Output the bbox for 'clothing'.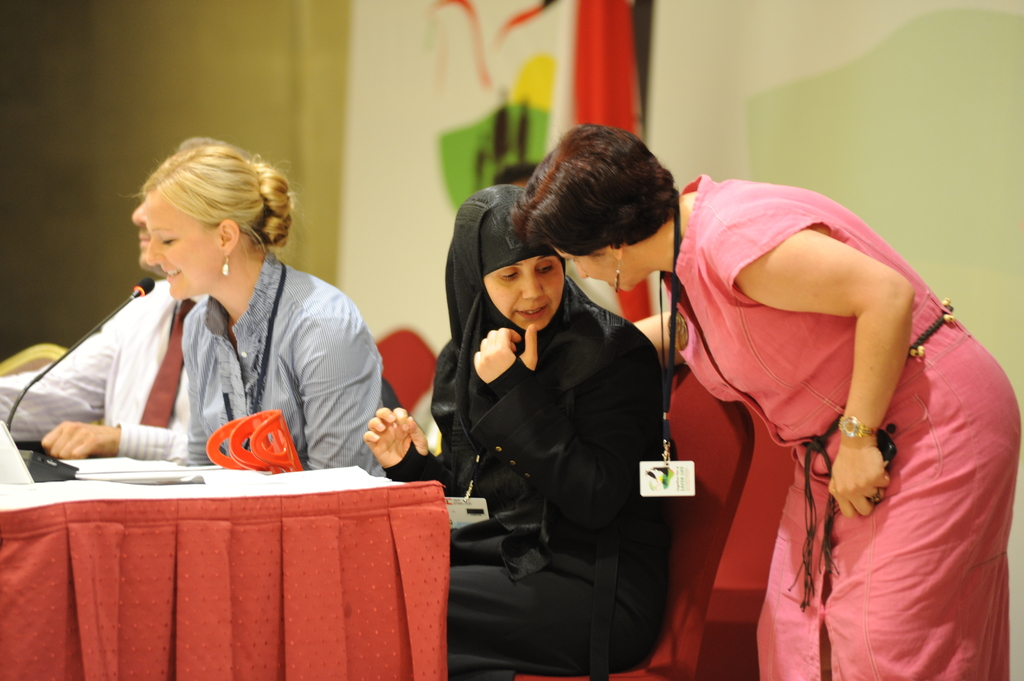
crop(378, 180, 675, 680).
